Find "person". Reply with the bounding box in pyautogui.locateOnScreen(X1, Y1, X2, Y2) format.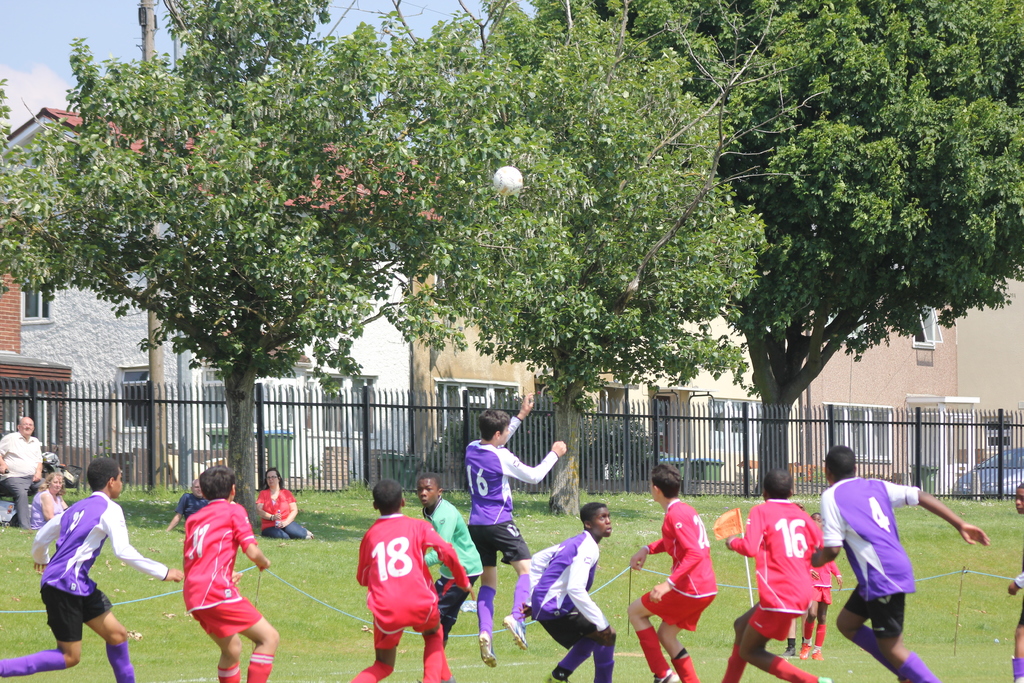
pyautogui.locateOnScreen(723, 470, 832, 682).
